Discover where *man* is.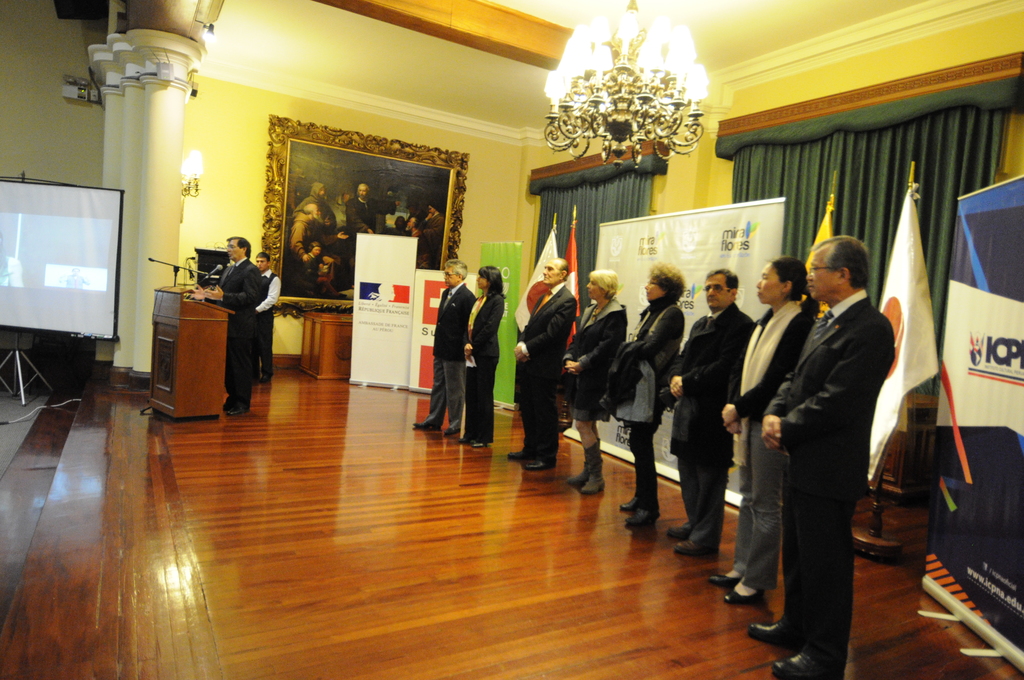
Discovered at box(243, 250, 278, 377).
